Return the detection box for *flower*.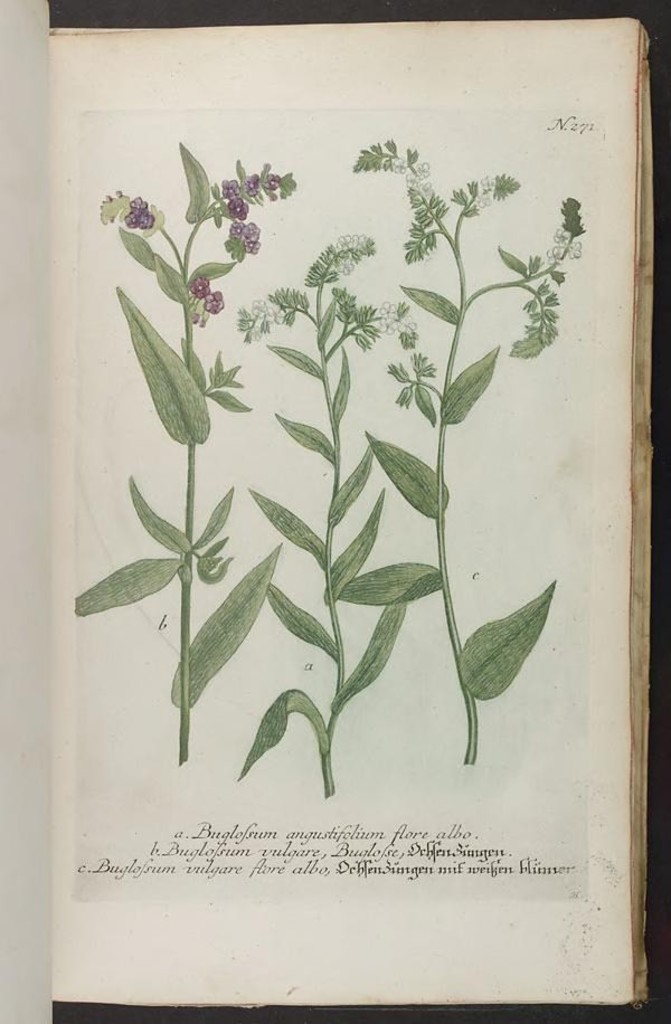
BBox(181, 279, 225, 317).
